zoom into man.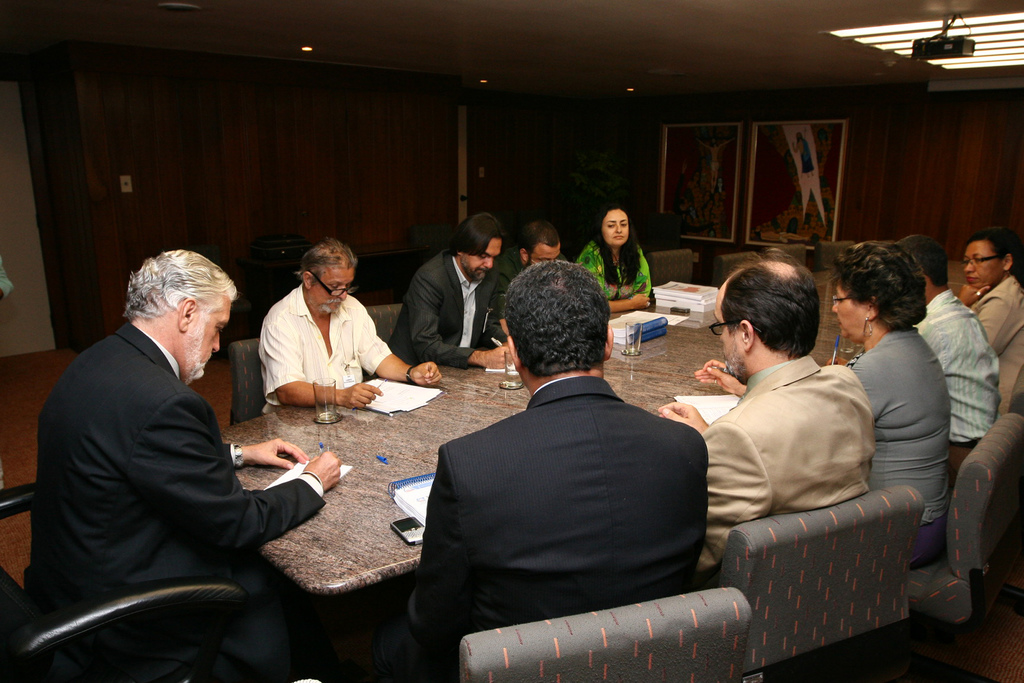
Zoom target: <bbox>960, 227, 1023, 416</bbox>.
